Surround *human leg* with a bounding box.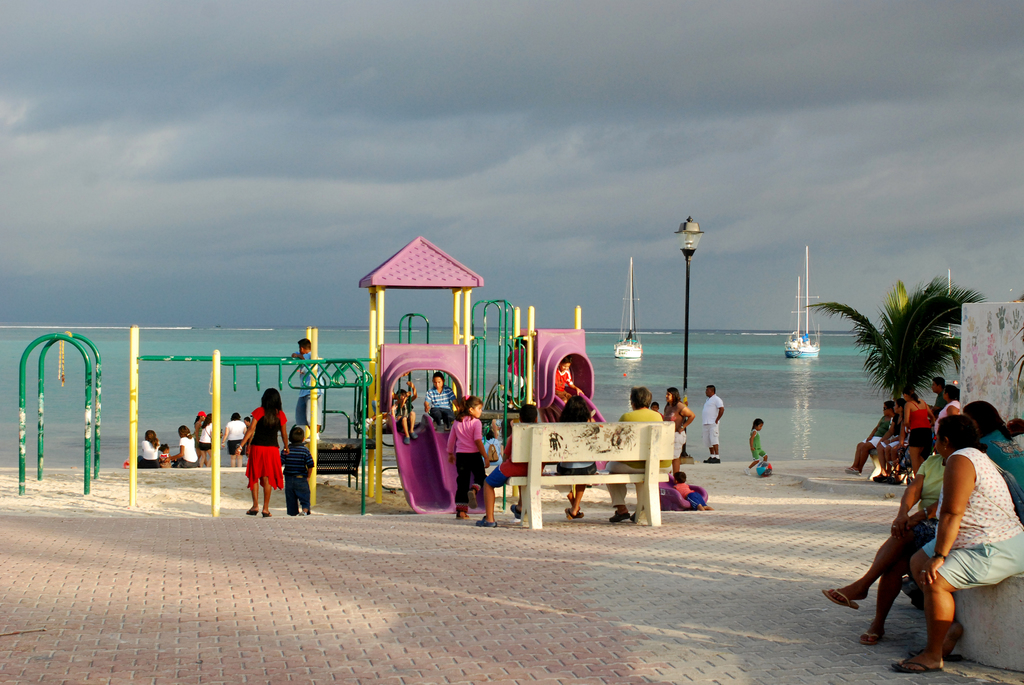
{"left": 891, "top": 546, "right": 1023, "bottom": 674}.
